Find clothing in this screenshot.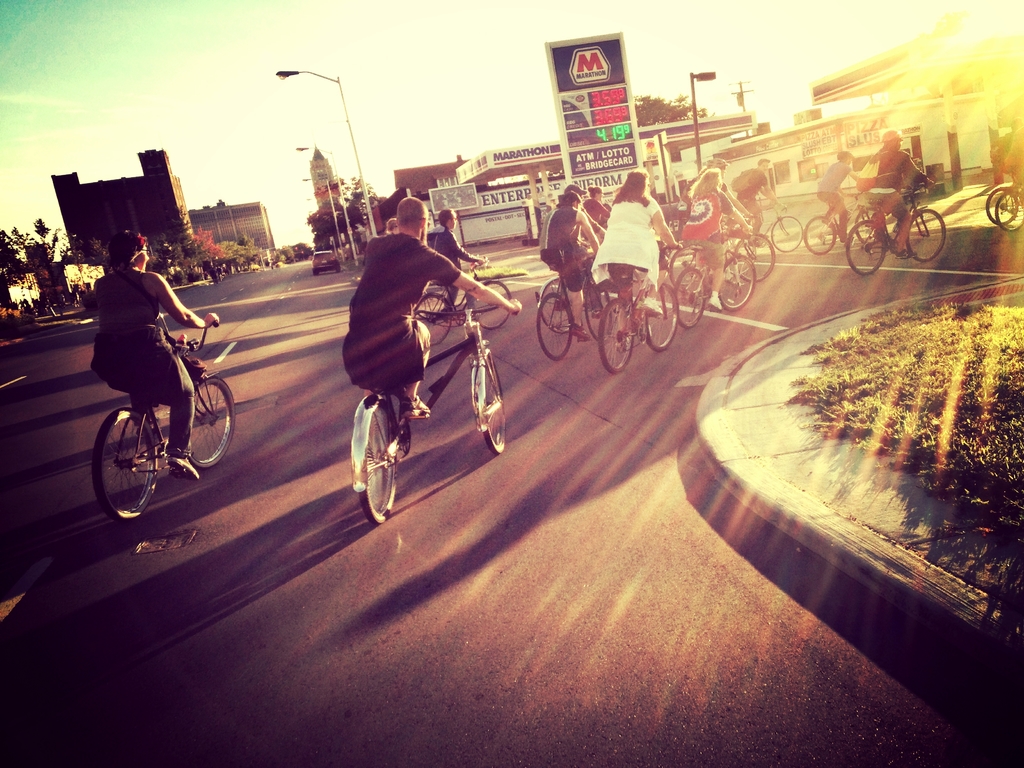
The bounding box for clothing is 424/225/472/308.
